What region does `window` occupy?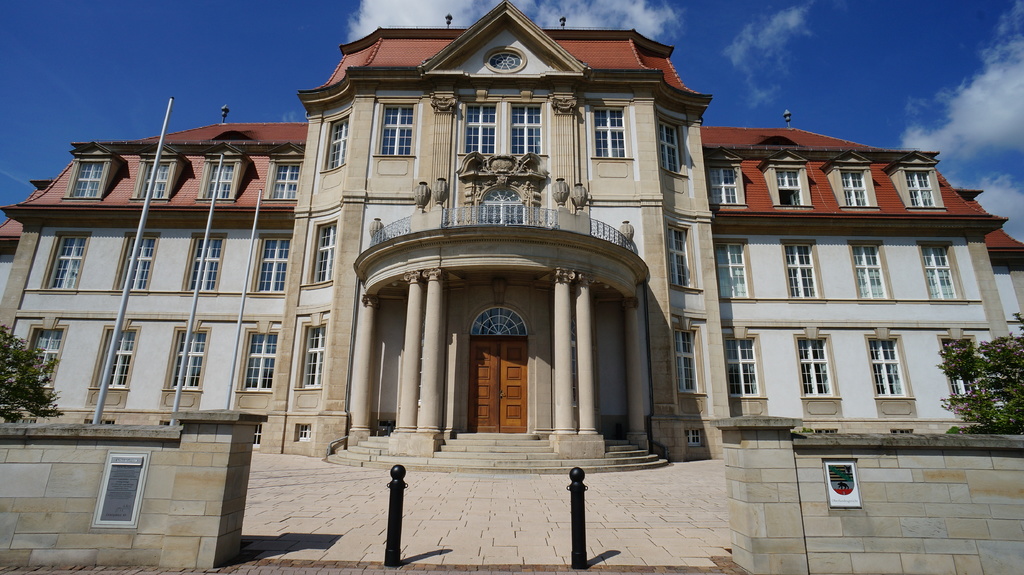
(846, 242, 895, 299).
